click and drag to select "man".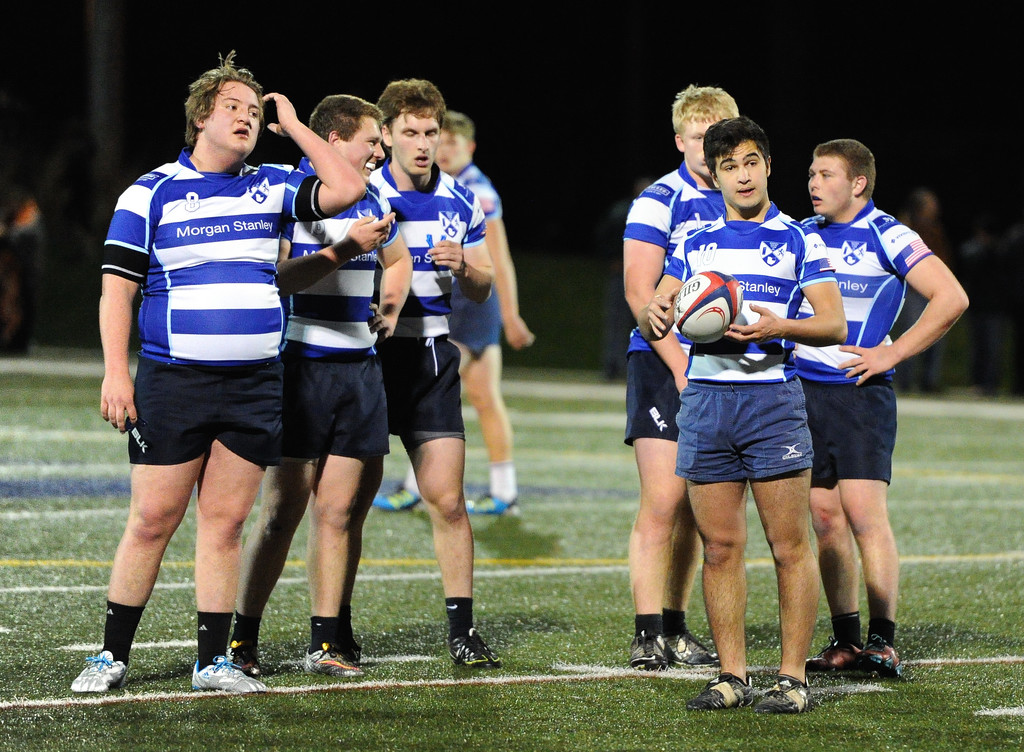
Selection: bbox=[333, 74, 501, 671].
